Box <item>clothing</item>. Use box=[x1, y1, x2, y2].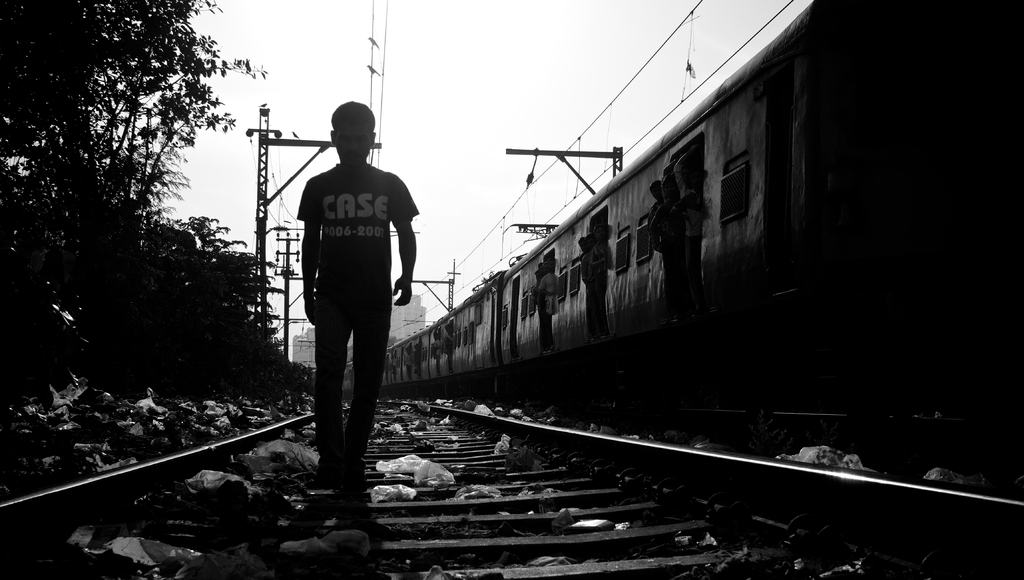
box=[658, 197, 679, 293].
